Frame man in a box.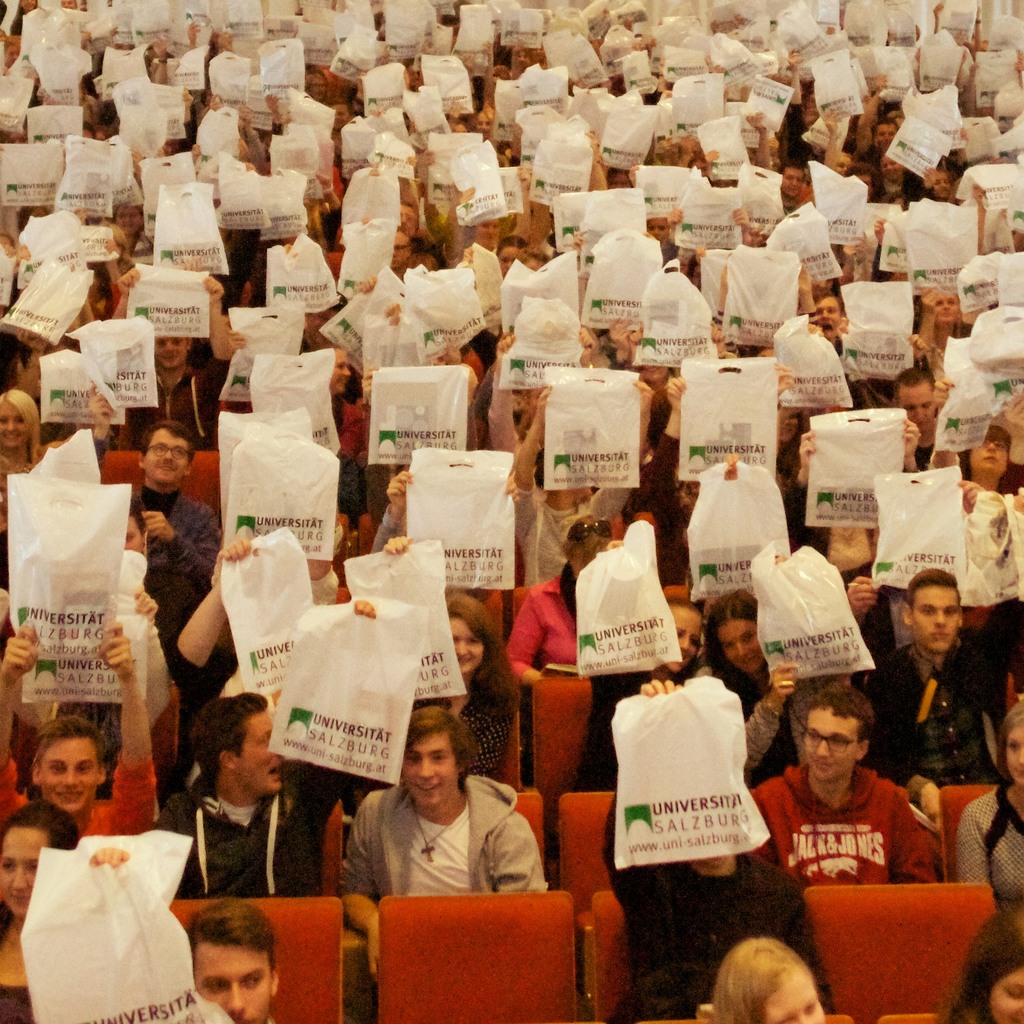
332:699:552:989.
